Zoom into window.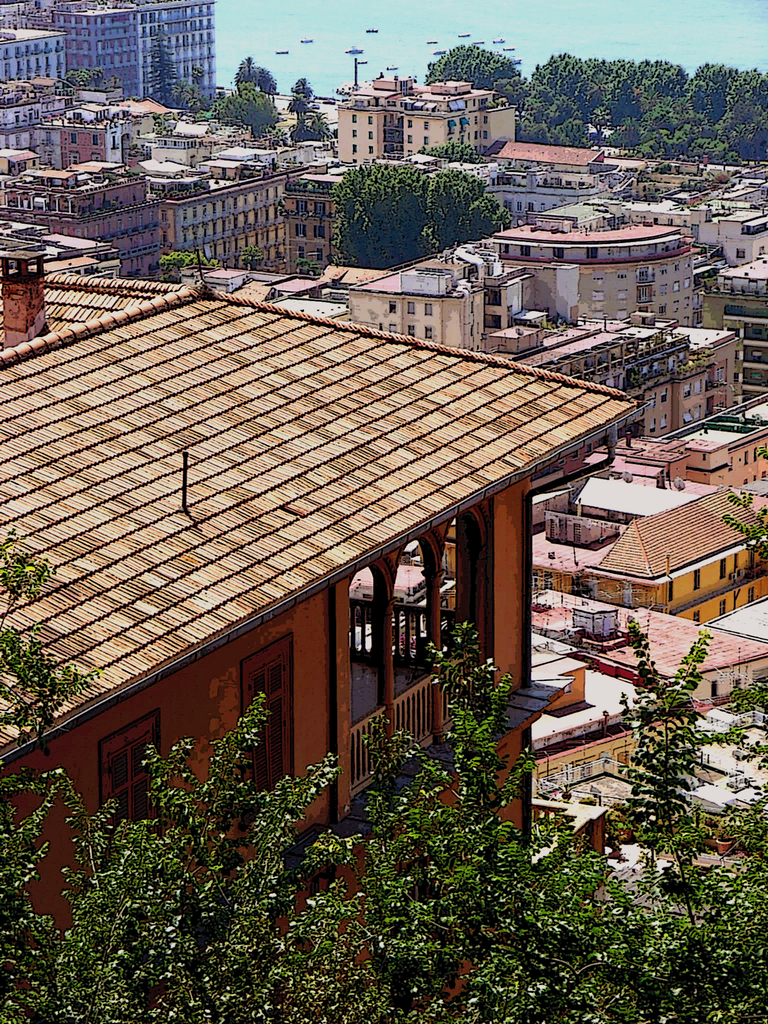
Zoom target: select_region(474, 129, 476, 136).
